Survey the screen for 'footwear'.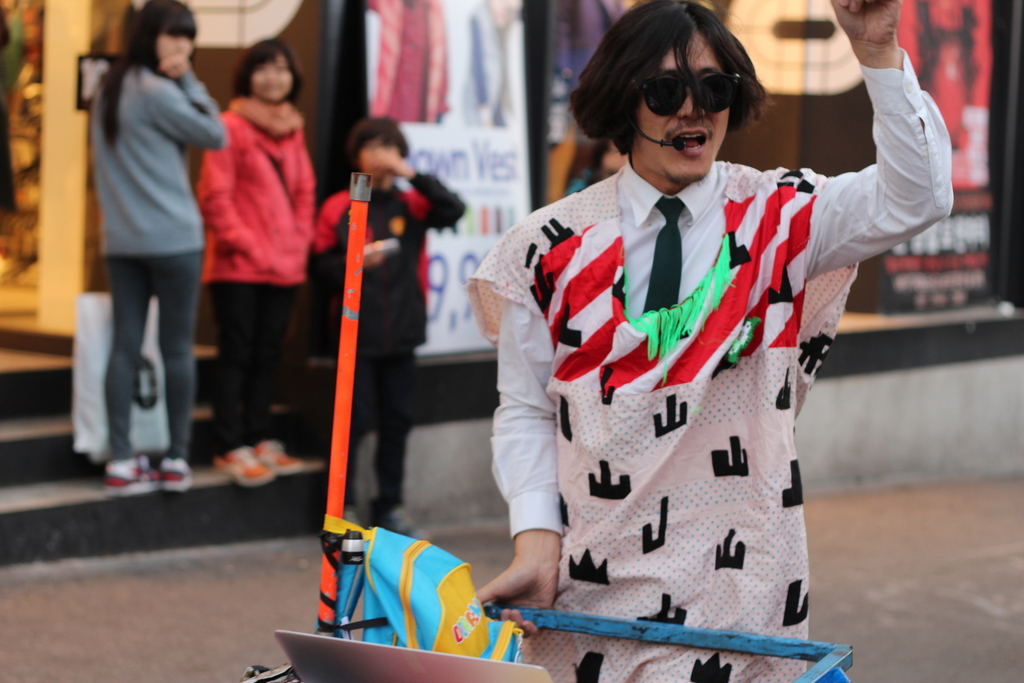
Survey found: 102:453:150:487.
